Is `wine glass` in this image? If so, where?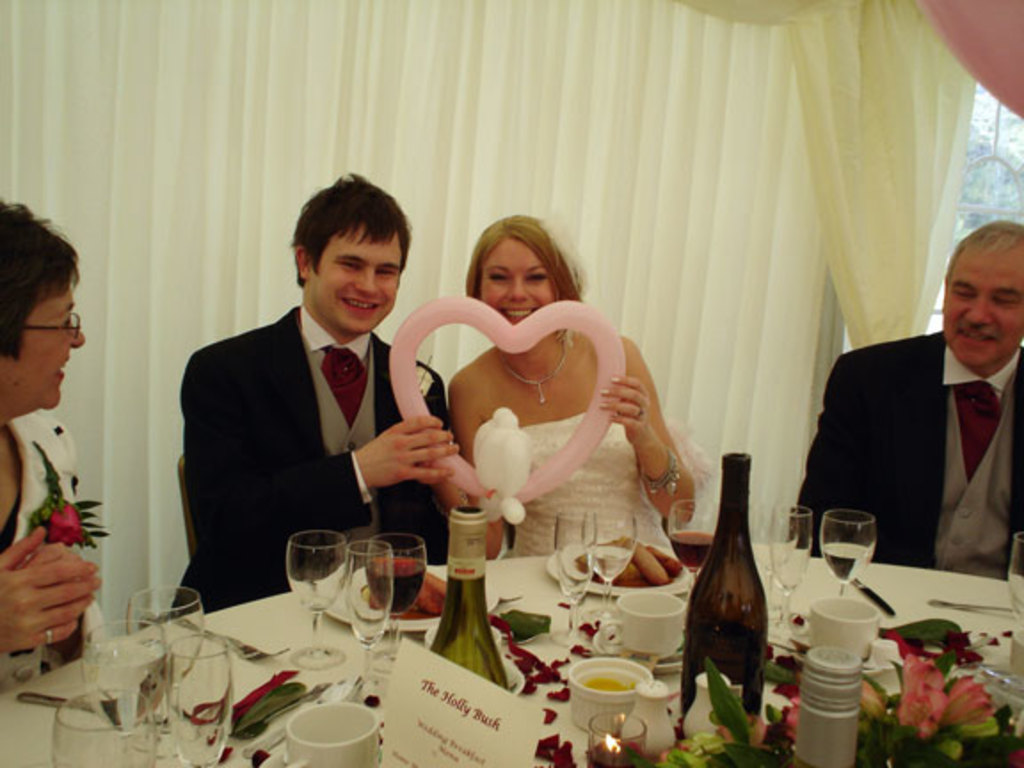
Yes, at bbox=(130, 592, 203, 722).
